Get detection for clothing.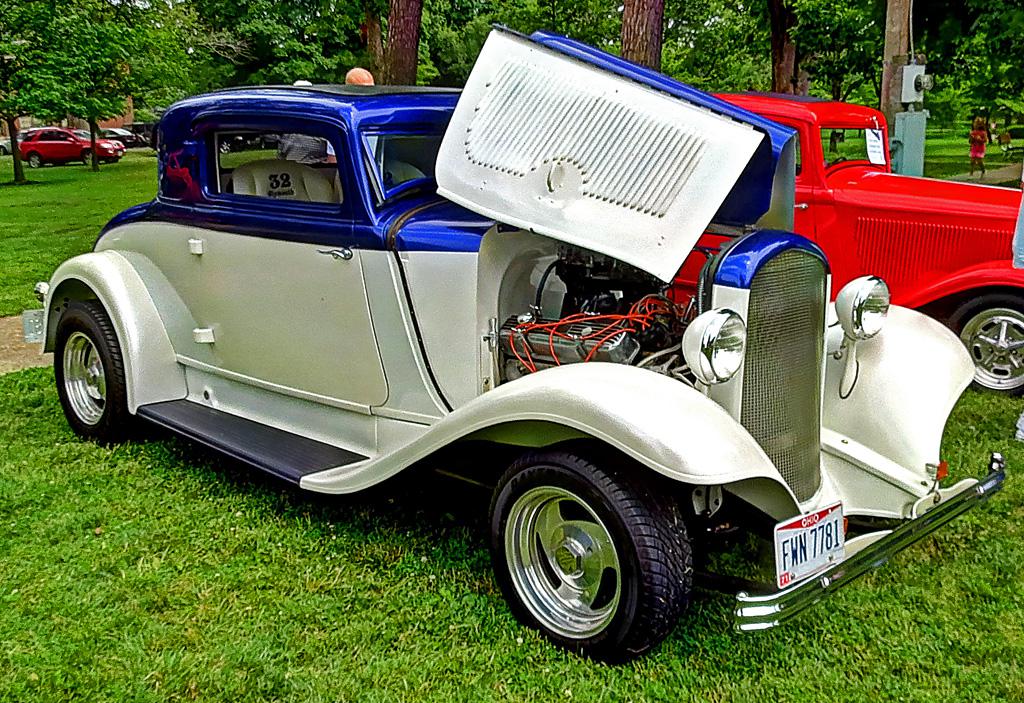
Detection: bbox(328, 133, 389, 175).
